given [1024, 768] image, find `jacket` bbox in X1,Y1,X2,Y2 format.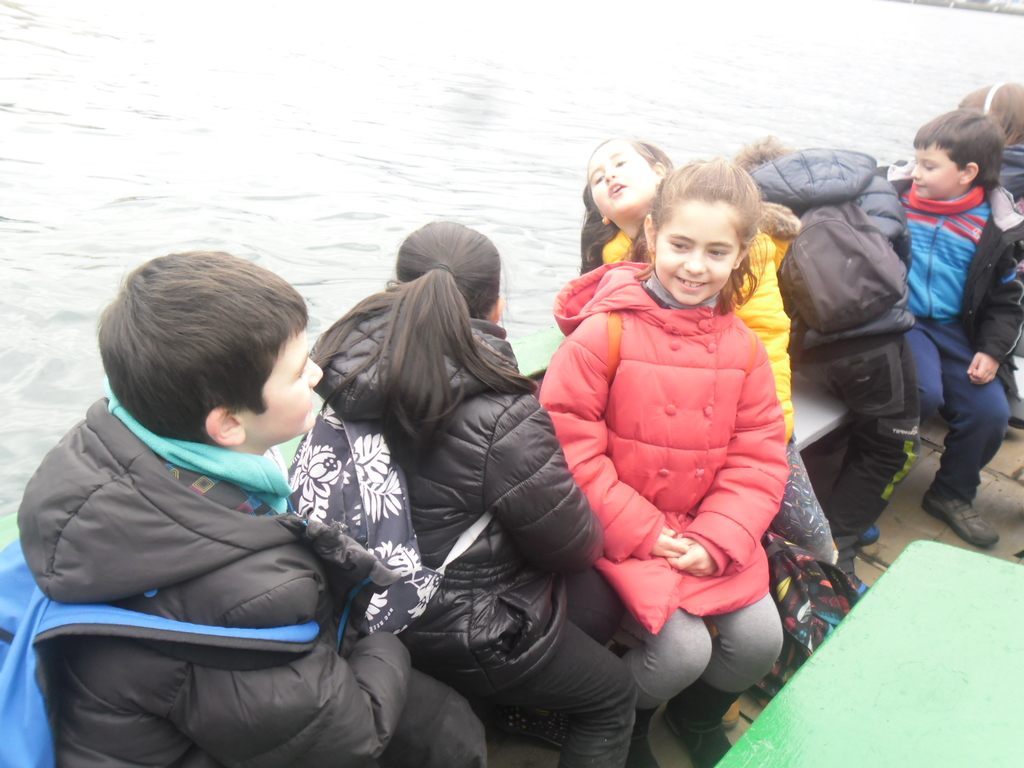
17,390,416,767.
